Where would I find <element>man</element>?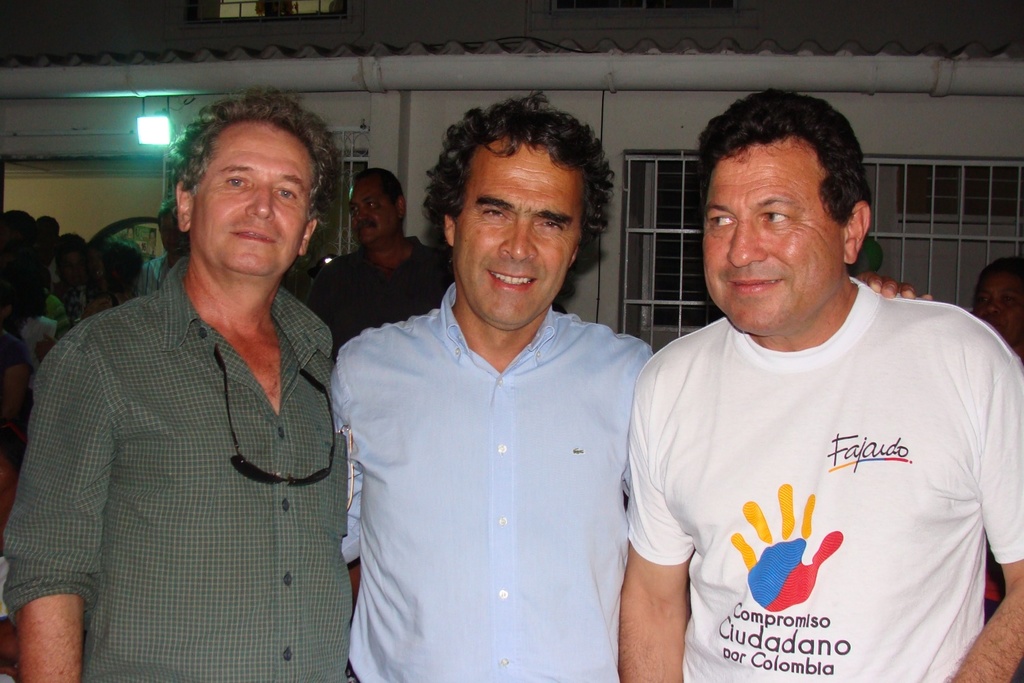
At (305,167,451,358).
